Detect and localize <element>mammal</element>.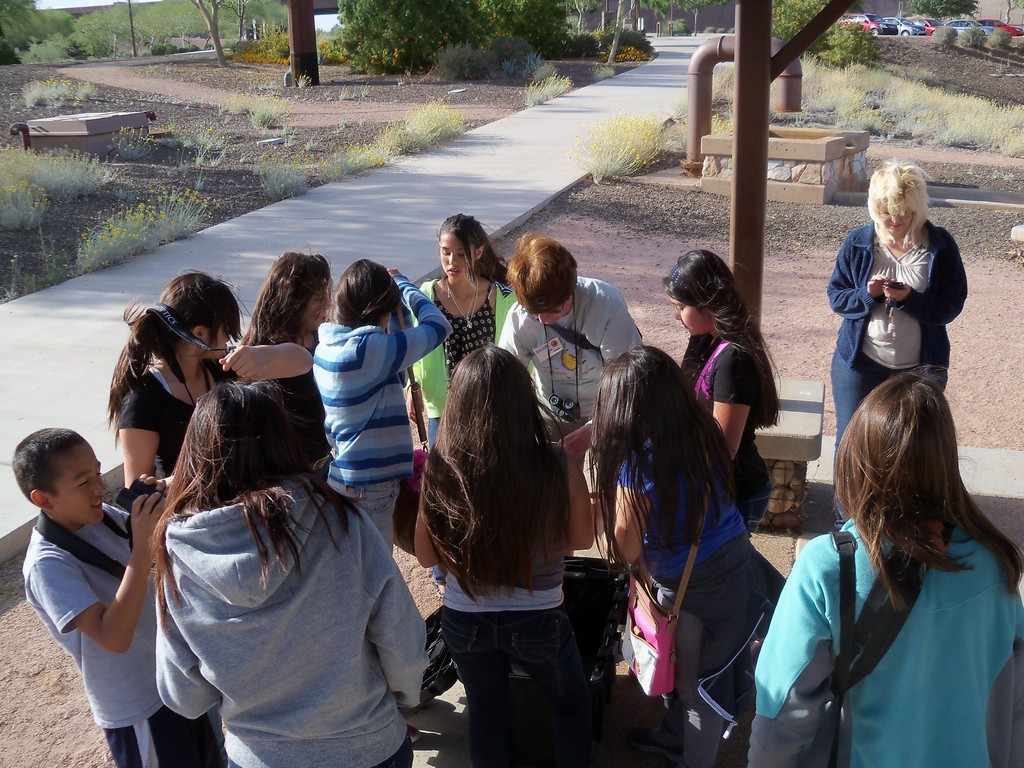
Localized at (308, 260, 455, 556).
